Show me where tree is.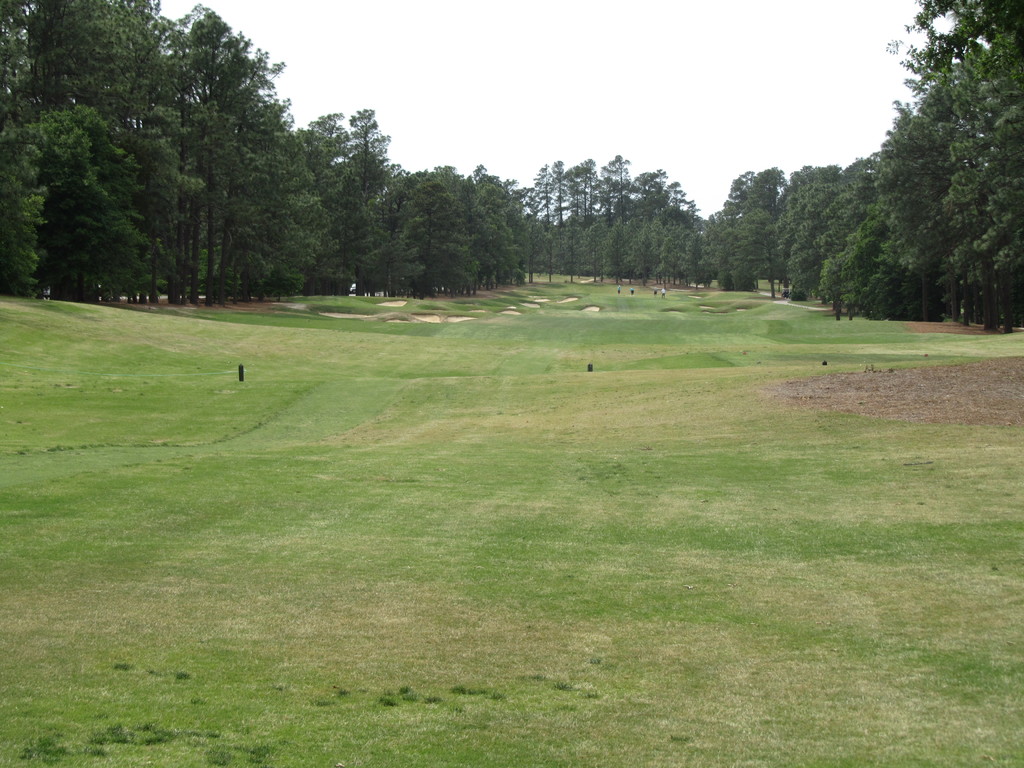
tree is at Rect(600, 157, 635, 220).
